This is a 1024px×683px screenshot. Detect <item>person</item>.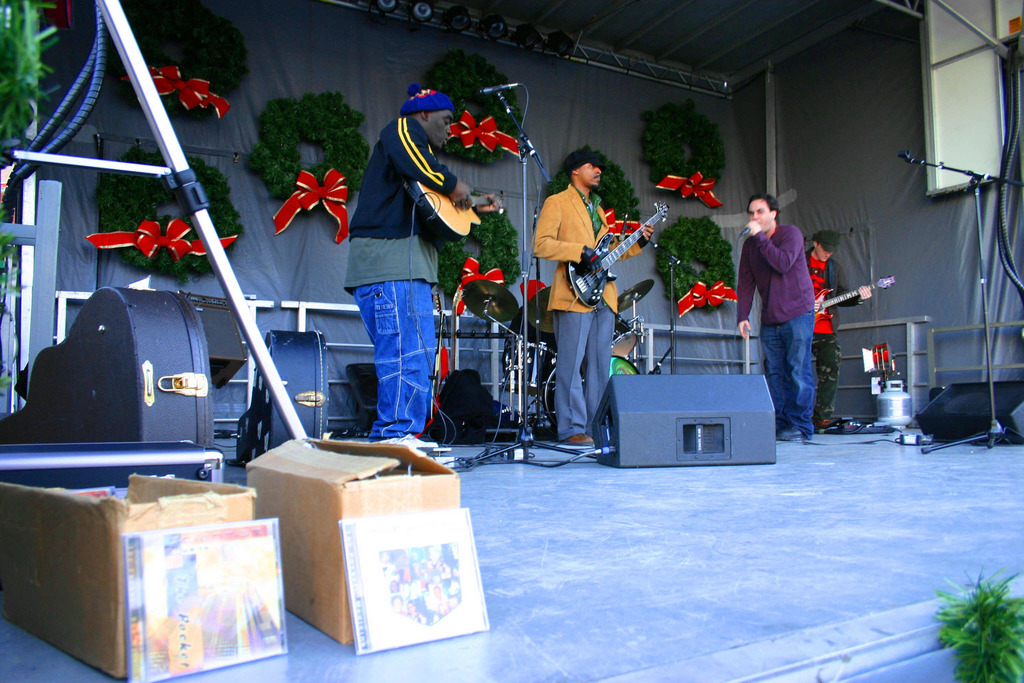
{"x1": 803, "y1": 231, "x2": 871, "y2": 431}.
